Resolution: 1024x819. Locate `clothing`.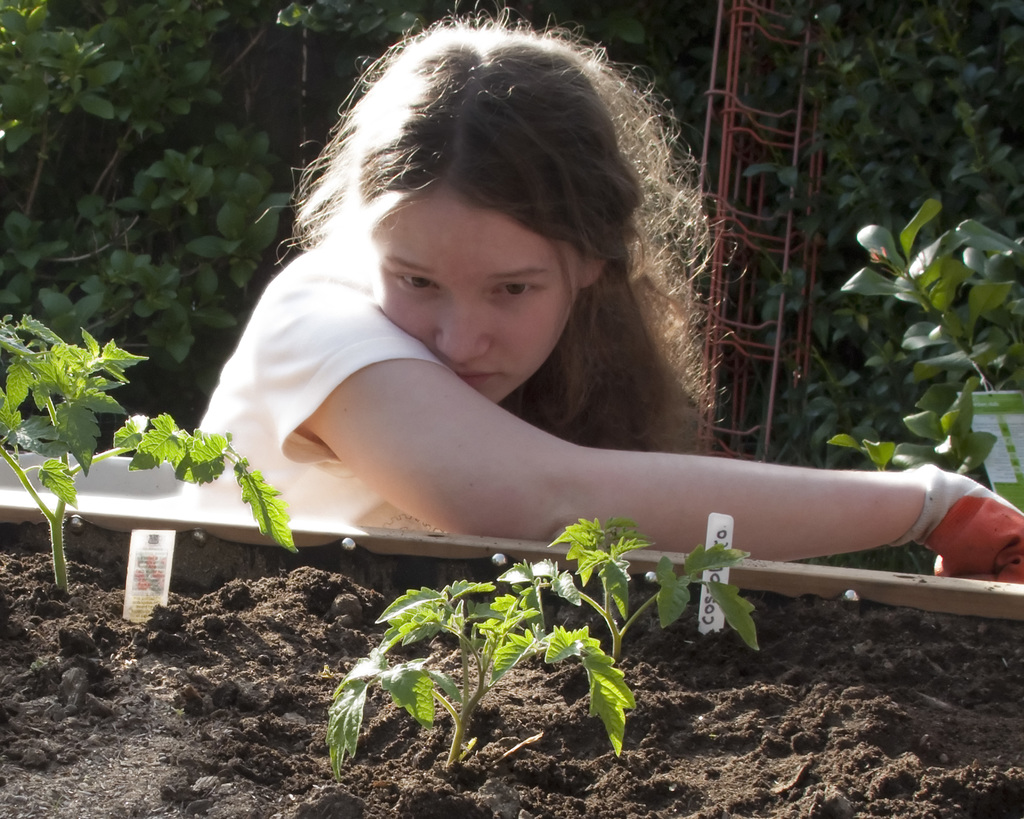
x1=171, y1=255, x2=468, y2=526.
